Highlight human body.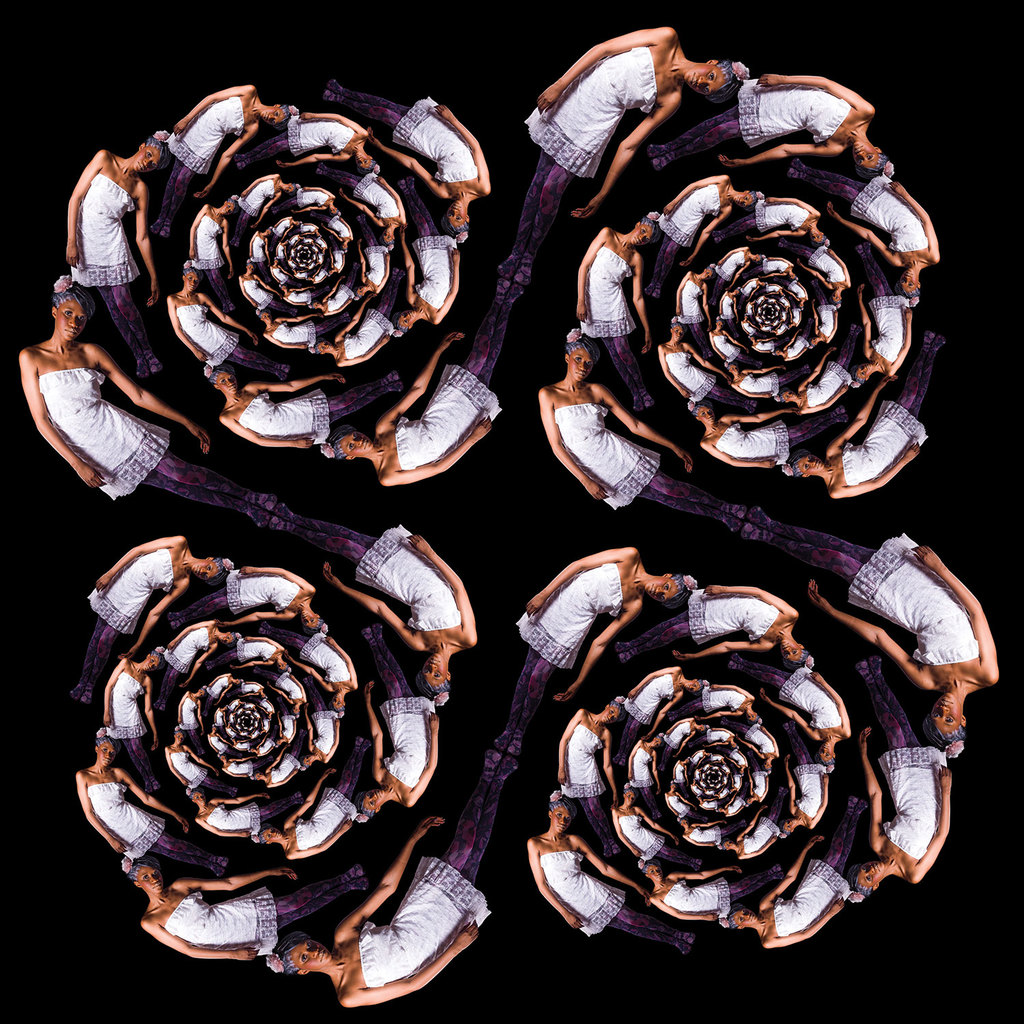
Highlighted region: pyautogui.locateOnScreen(785, 163, 943, 274).
